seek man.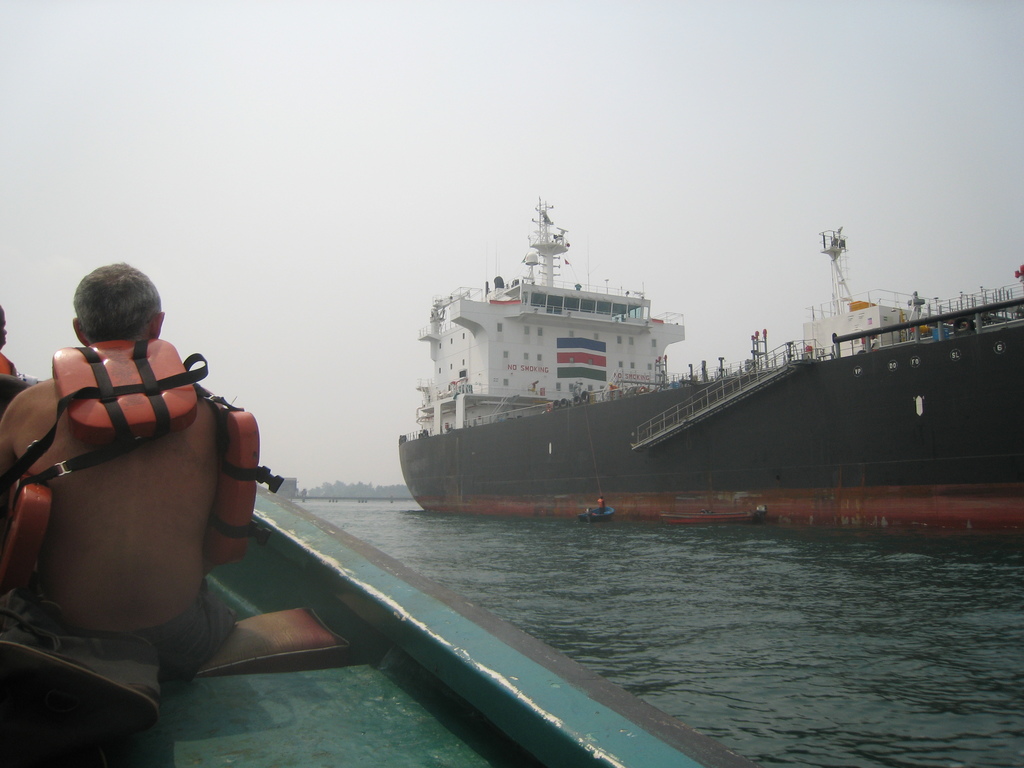
<box>0,260,282,700</box>.
